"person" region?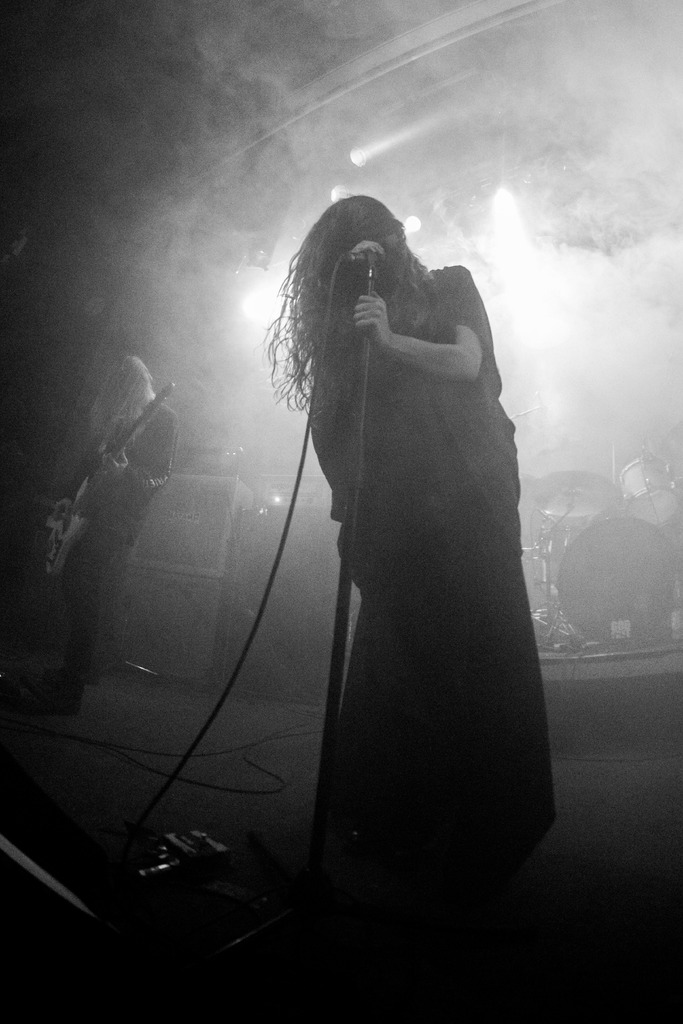
pyautogui.locateOnScreen(249, 162, 559, 936)
